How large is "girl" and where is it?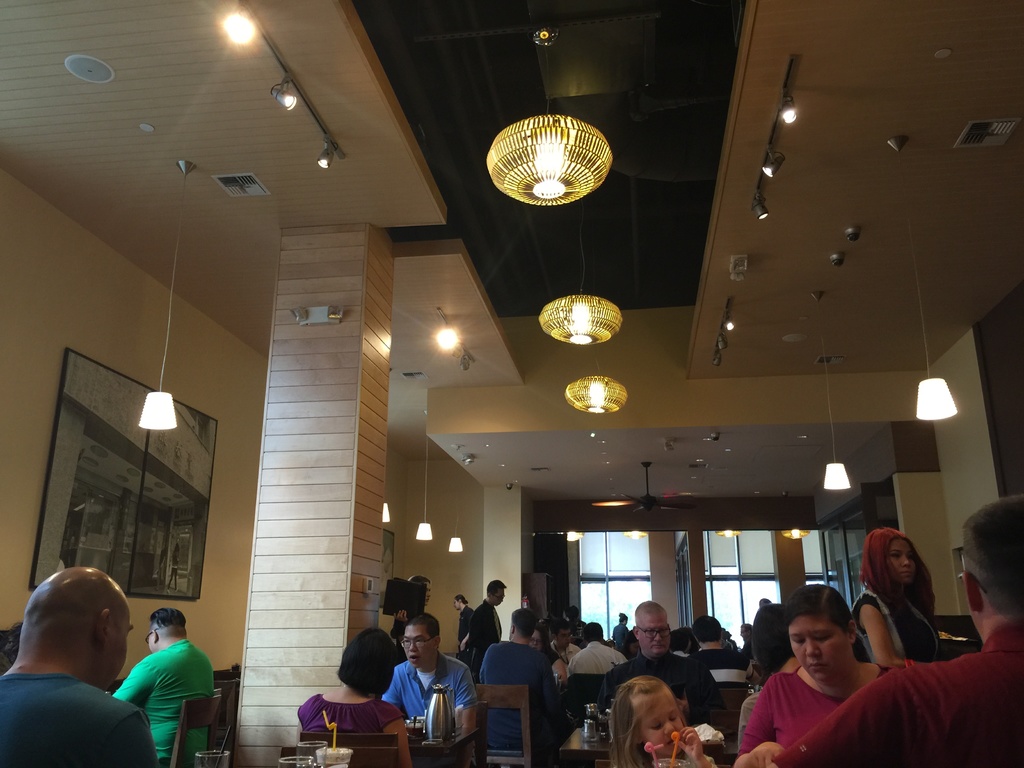
Bounding box: {"x1": 851, "y1": 529, "x2": 938, "y2": 673}.
